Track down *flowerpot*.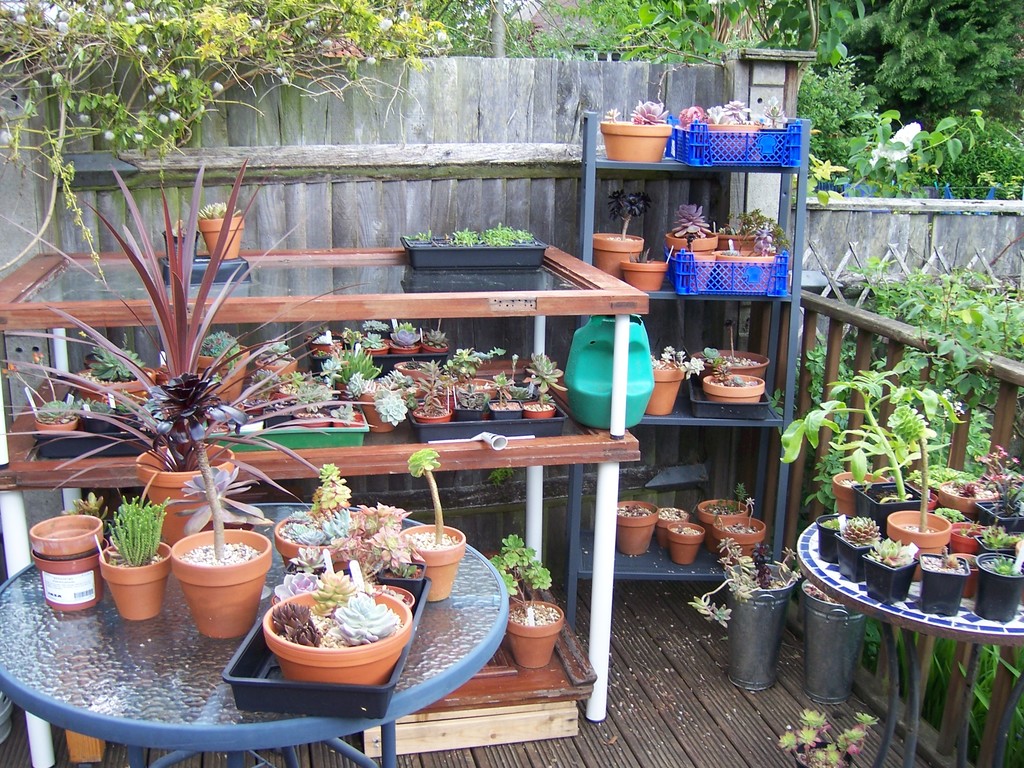
Tracked to BBox(197, 218, 247, 260).
